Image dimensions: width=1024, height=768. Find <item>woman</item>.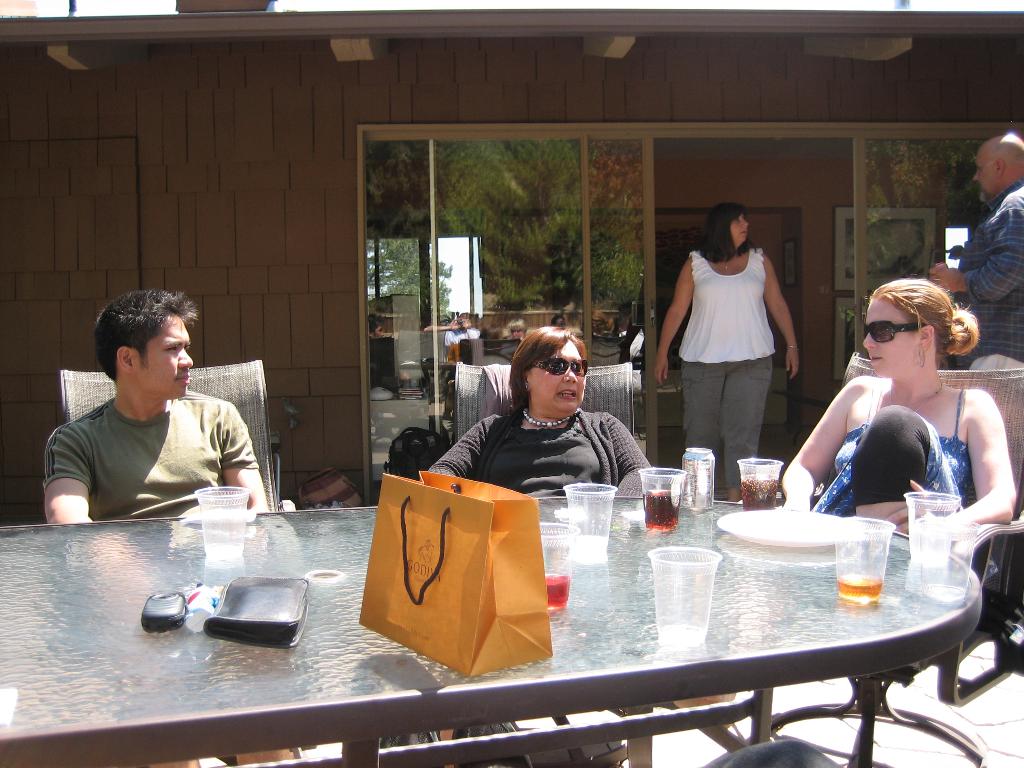
detection(427, 325, 652, 500).
